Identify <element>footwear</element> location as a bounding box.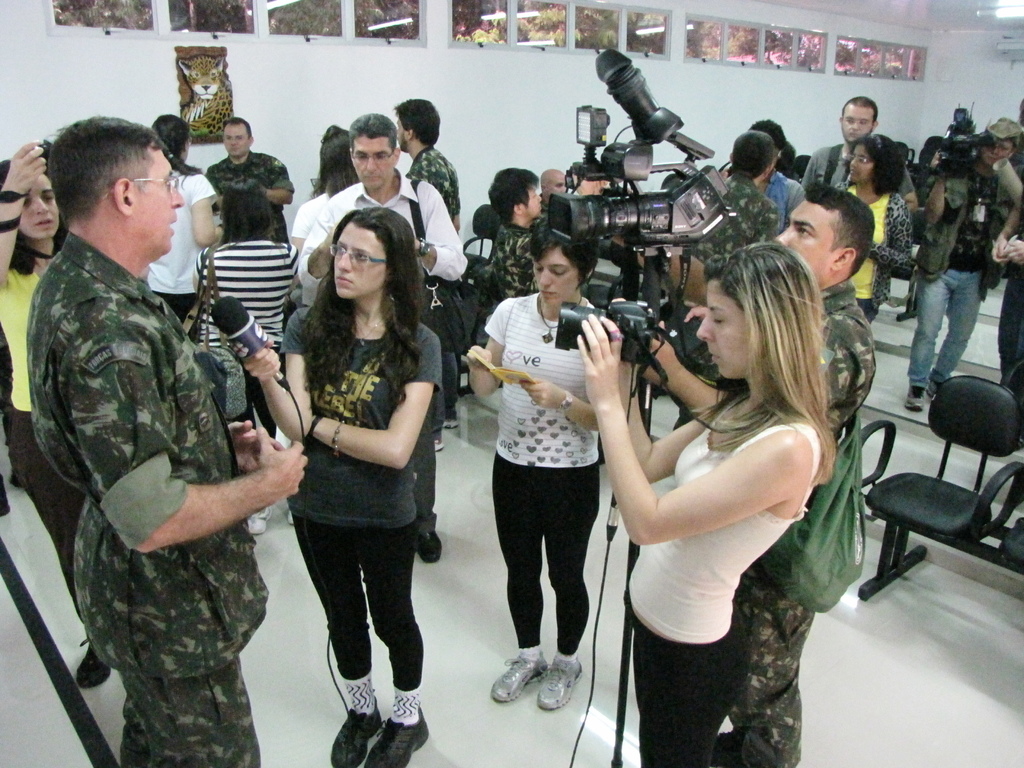
(left=371, top=683, right=431, bottom=767).
